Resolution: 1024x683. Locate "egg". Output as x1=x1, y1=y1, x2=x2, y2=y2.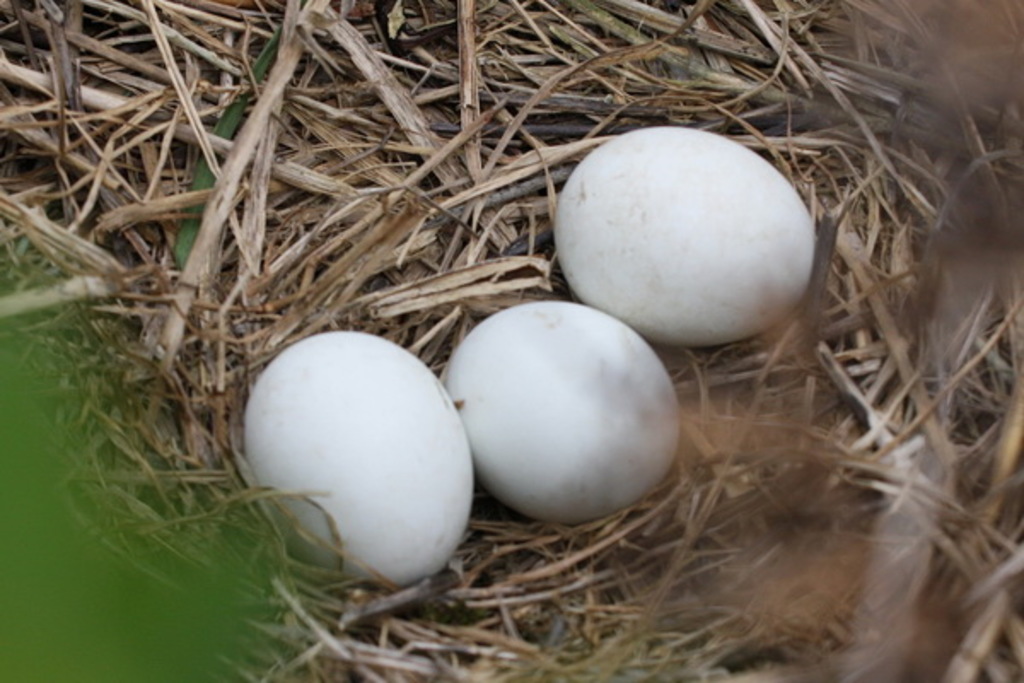
x1=437, y1=299, x2=679, y2=522.
